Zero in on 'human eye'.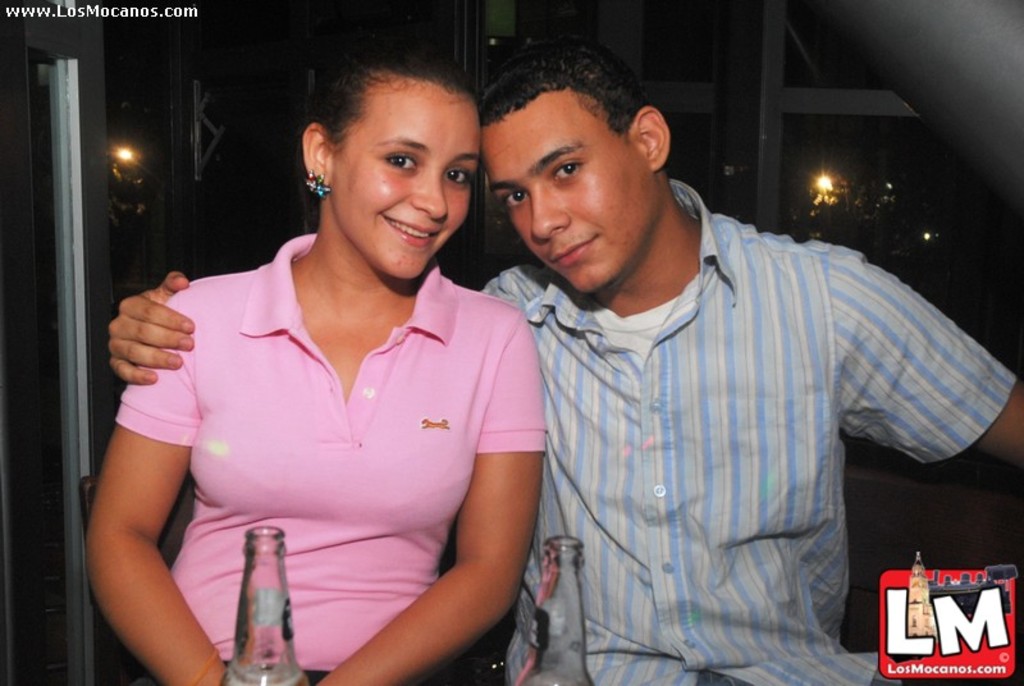
Zeroed in: [x1=550, y1=154, x2=585, y2=187].
